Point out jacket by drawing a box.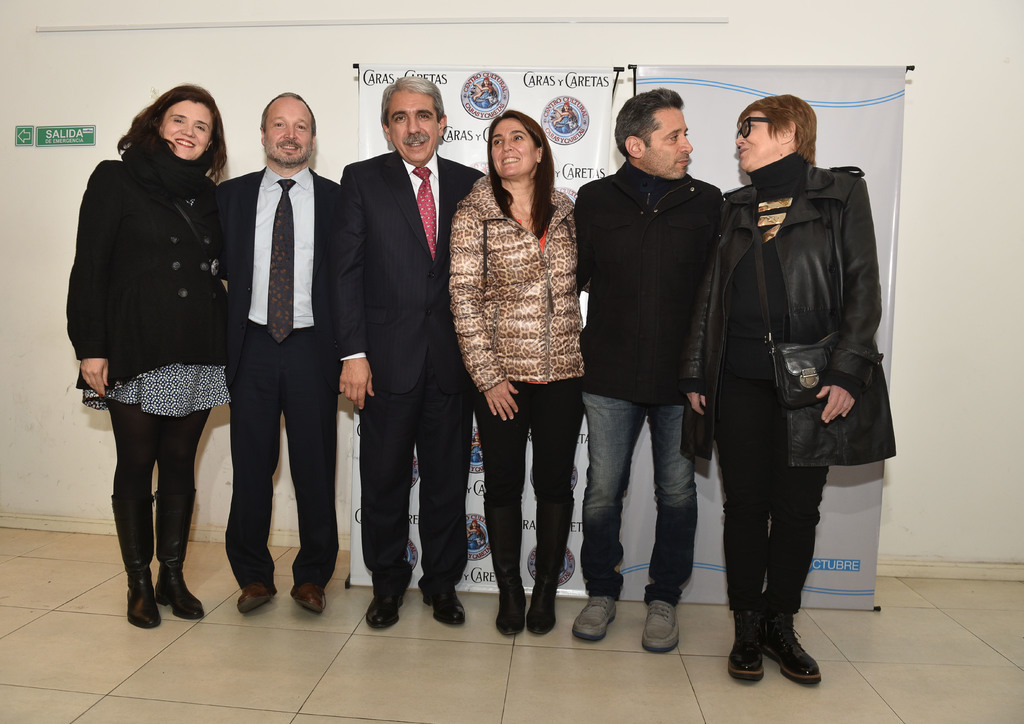
box(448, 173, 580, 394).
